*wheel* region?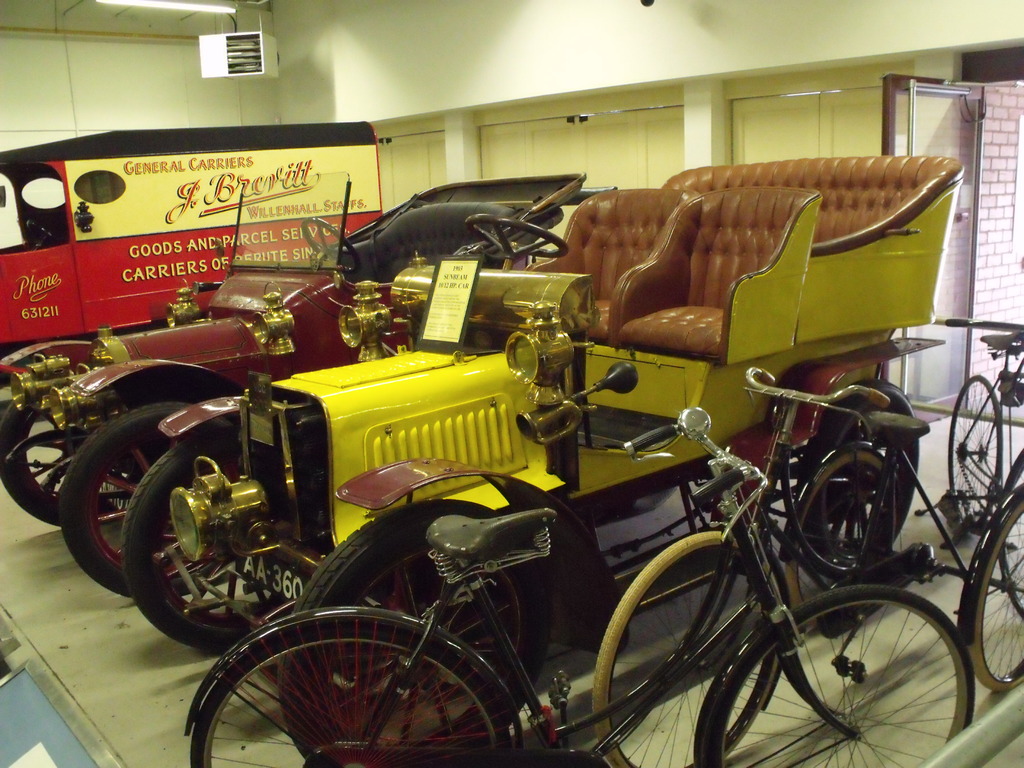
Rect(970, 495, 1023, 694)
